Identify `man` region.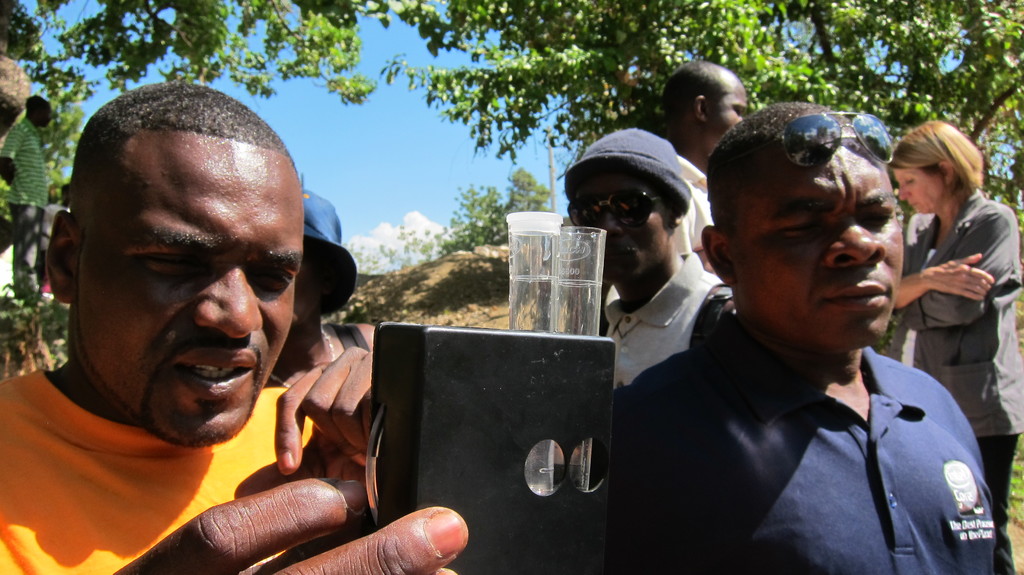
Region: [x1=1, y1=92, x2=52, y2=301].
